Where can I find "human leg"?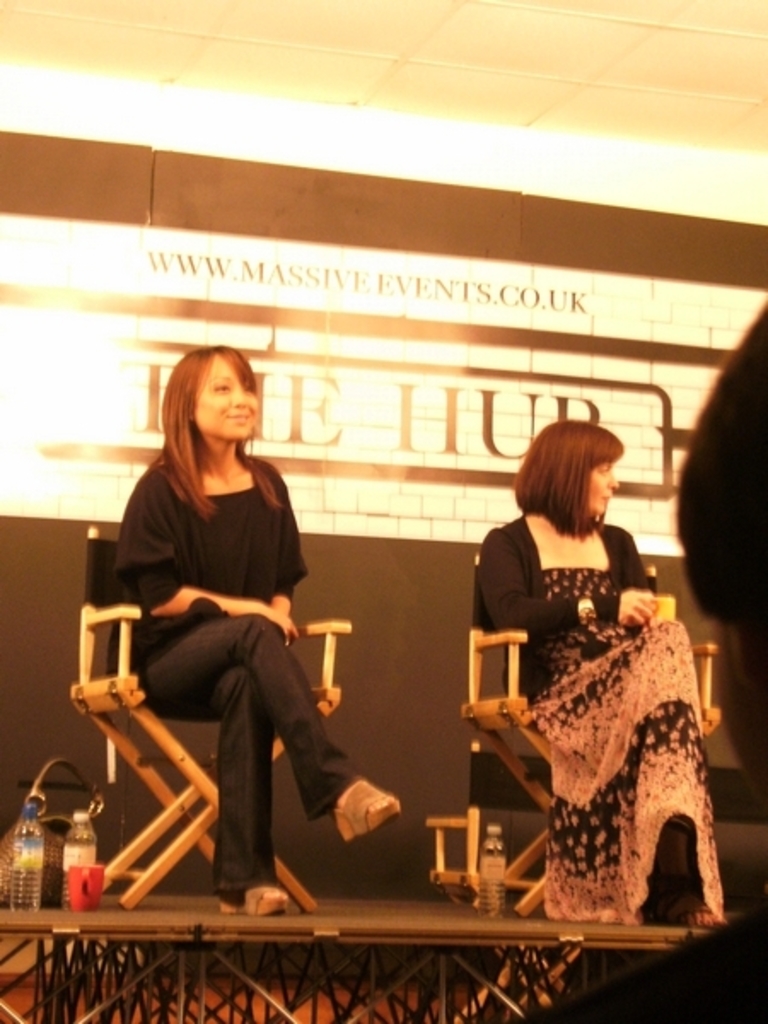
You can find it at box(157, 655, 287, 918).
